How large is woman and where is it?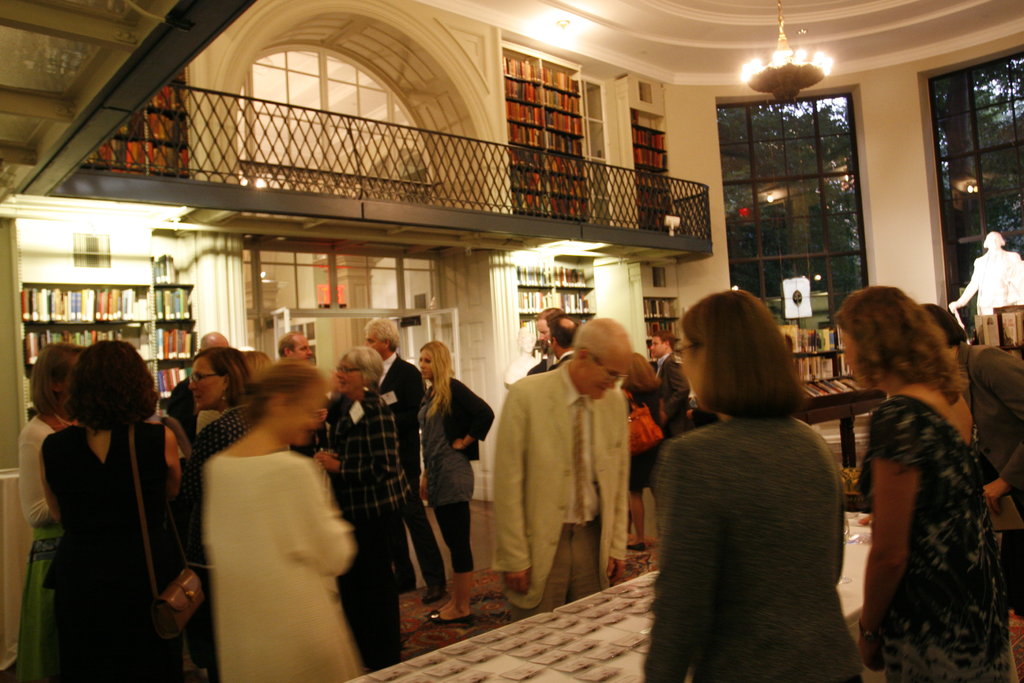
Bounding box: [left=326, top=343, right=413, bottom=670].
